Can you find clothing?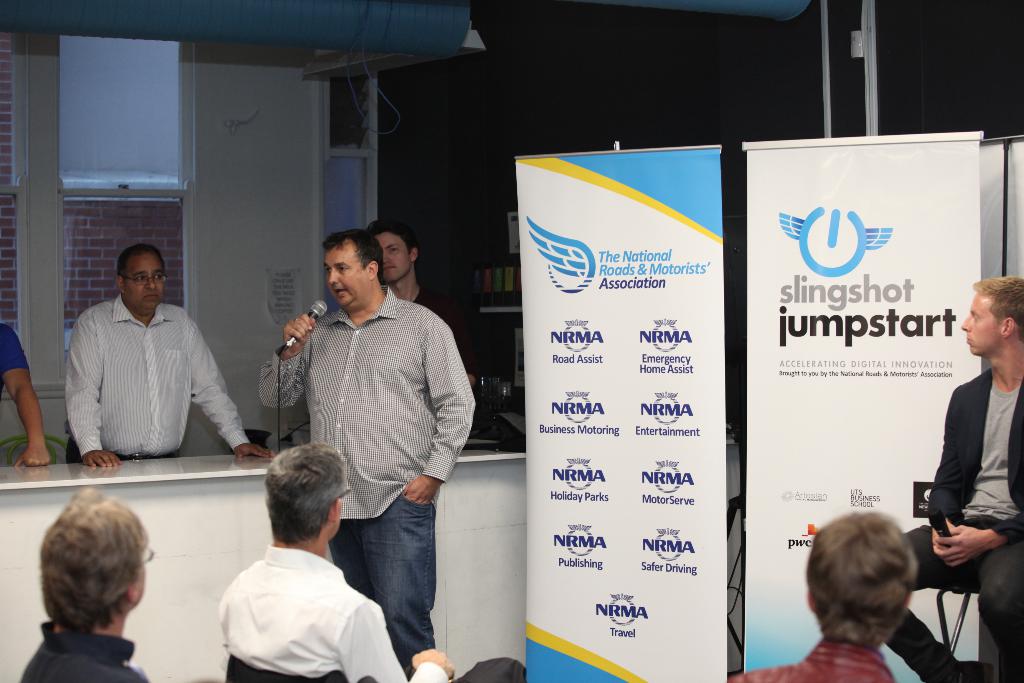
Yes, bounding box: <box>220,552,523,682</box>.
